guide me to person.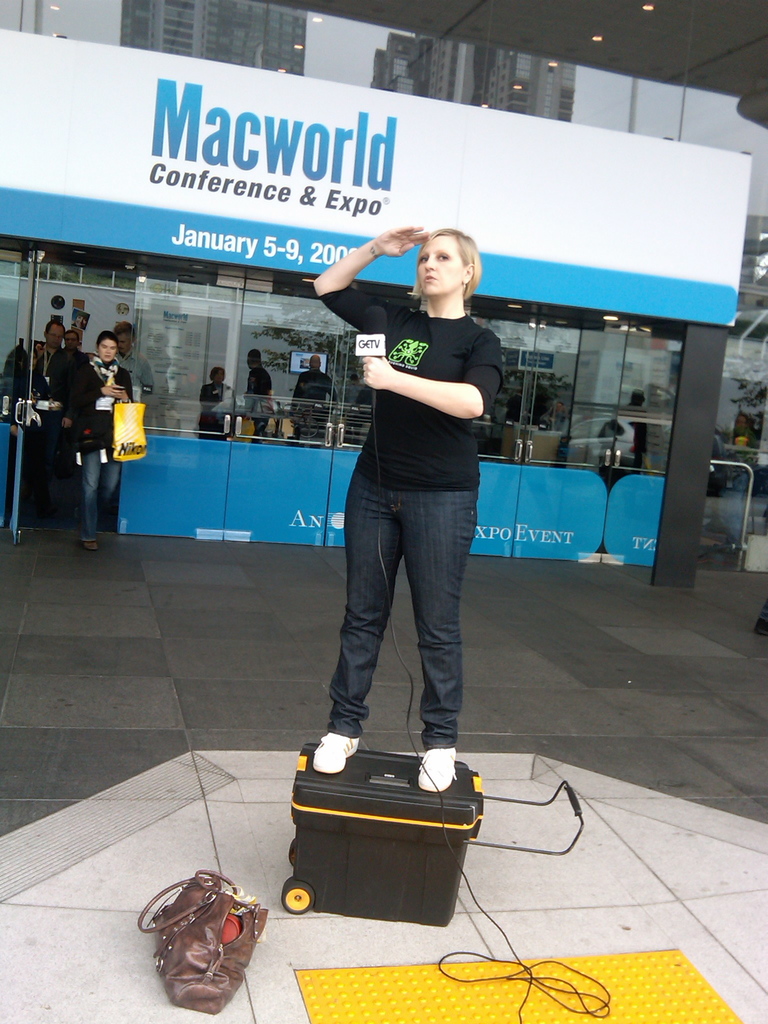
Guidance: [left=312, top=225, right=509, bottom=792].
